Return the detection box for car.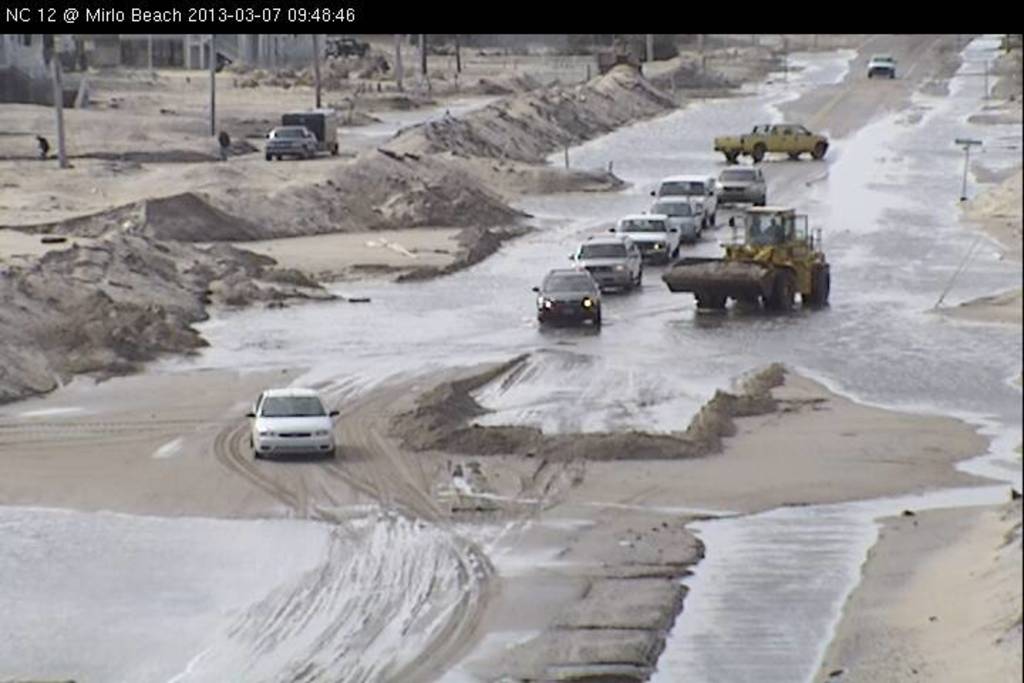
rect(717, 122, 835, 159).
